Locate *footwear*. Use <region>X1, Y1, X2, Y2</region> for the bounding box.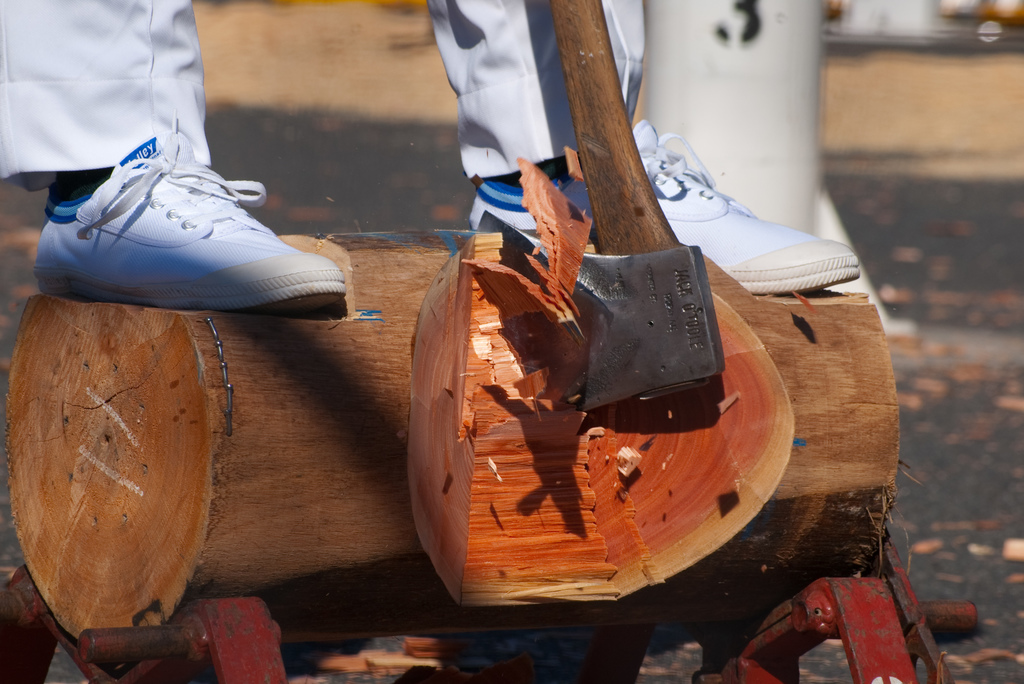
<region>10, 127, 360, 317</region>.
